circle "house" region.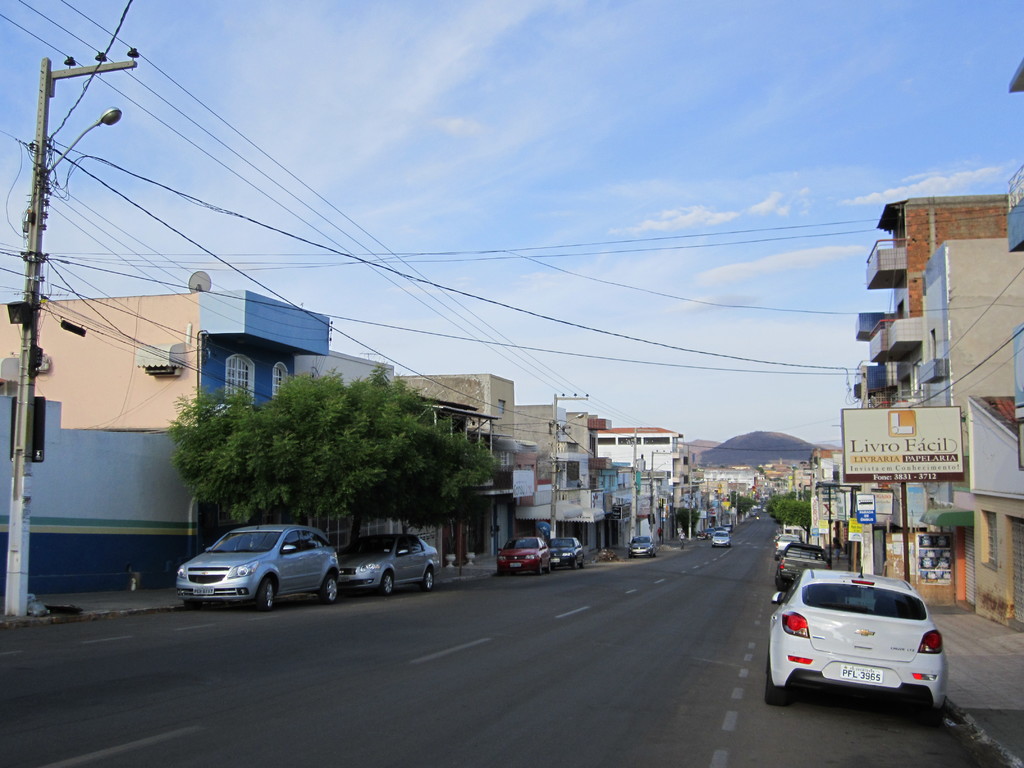
Region: (554,390,614,527).
